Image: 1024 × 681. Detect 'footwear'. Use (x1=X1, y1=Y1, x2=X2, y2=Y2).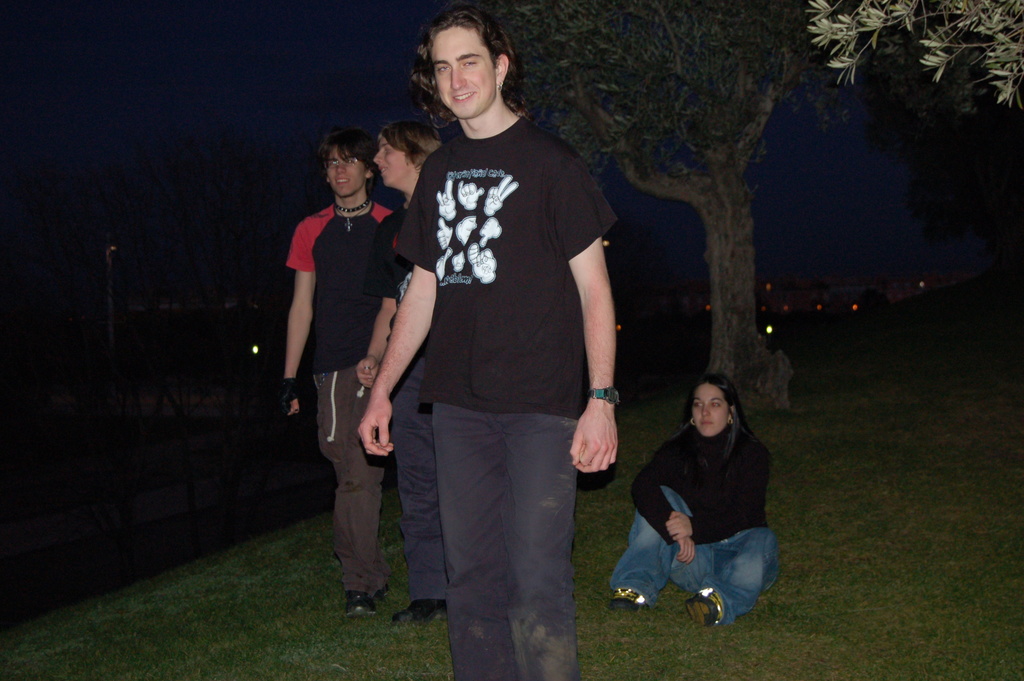
(x1=686, y1=588, x2=723, y2=629).
